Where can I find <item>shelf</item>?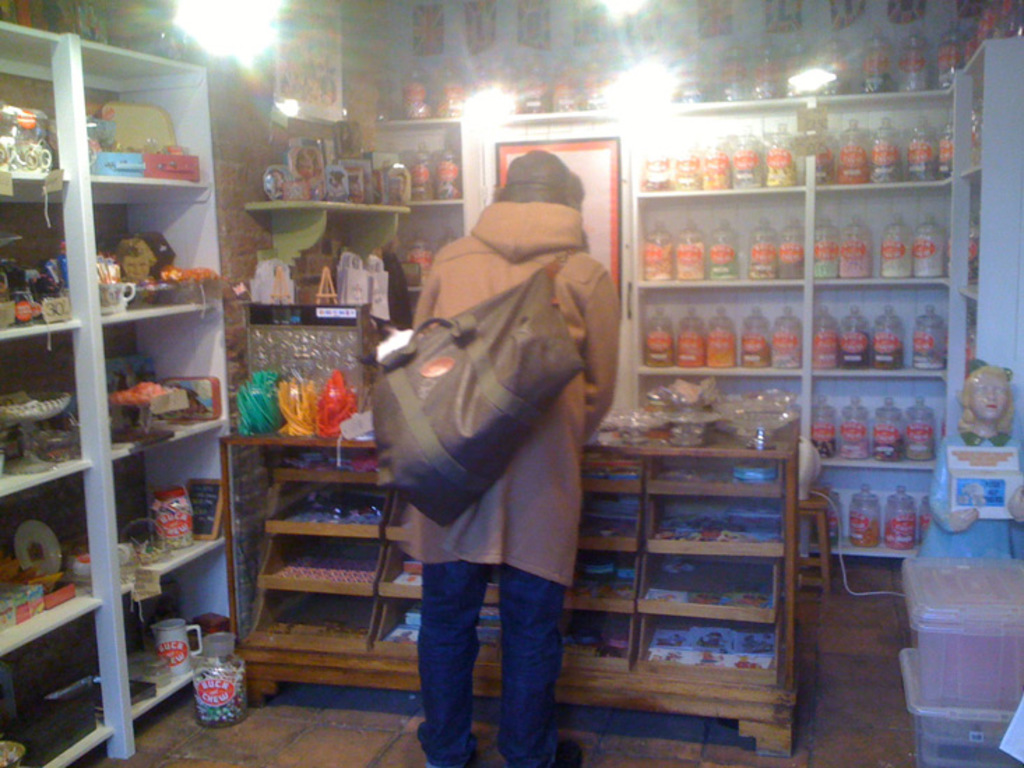
You can find it at region(381, 4, 481, 74).
